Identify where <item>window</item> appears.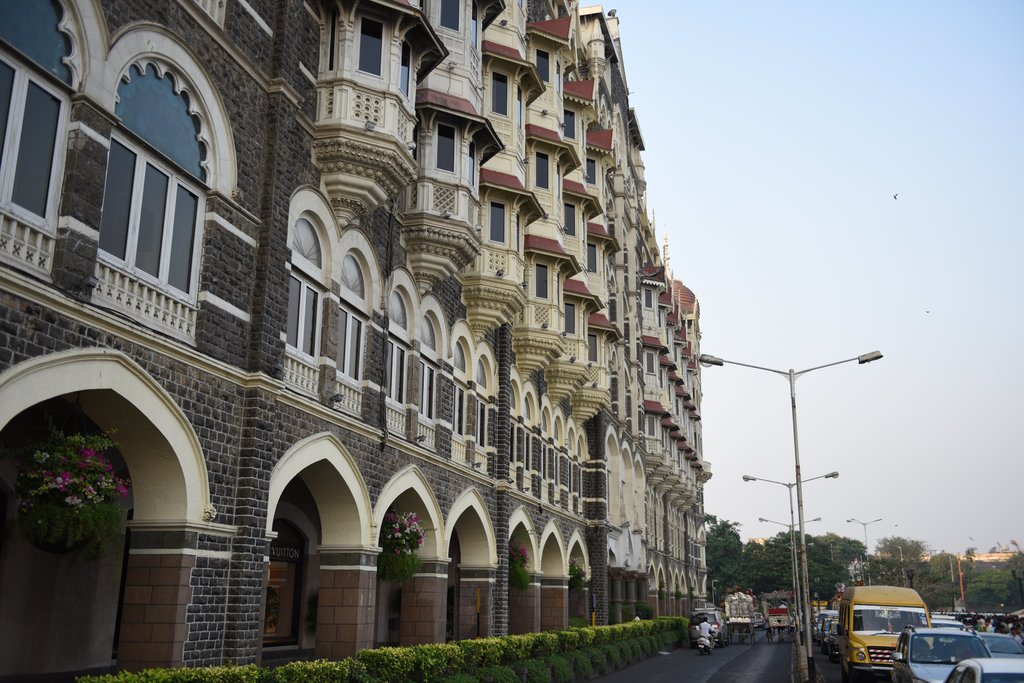
Appears at (648, 291, 657, 312).
